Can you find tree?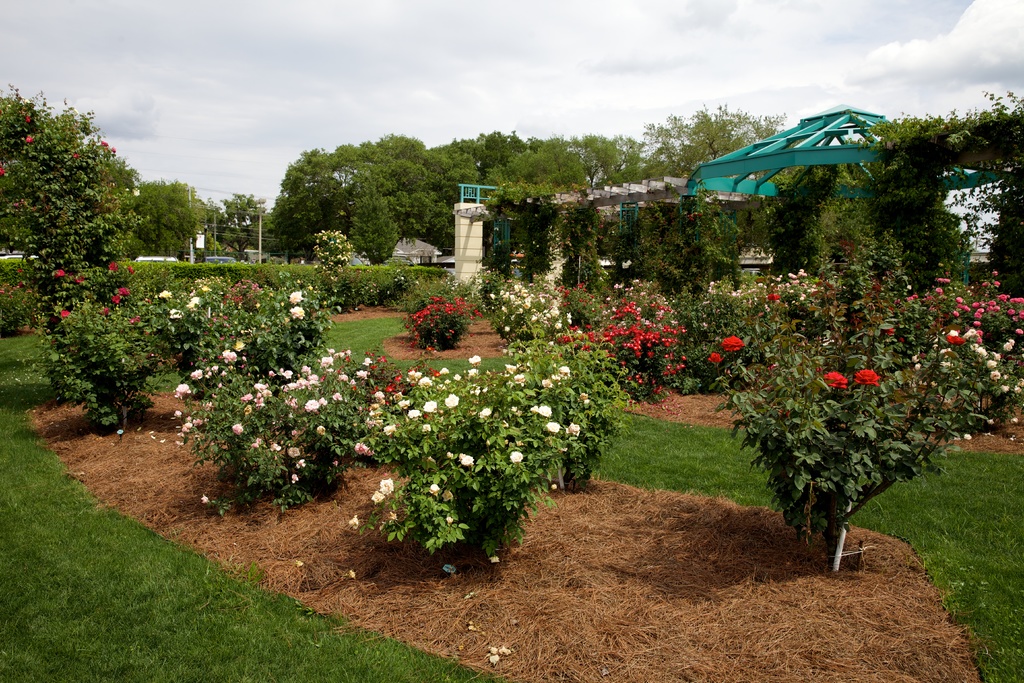
Yes, bounding box: left=705, top=187, right=990, bottom=559.
